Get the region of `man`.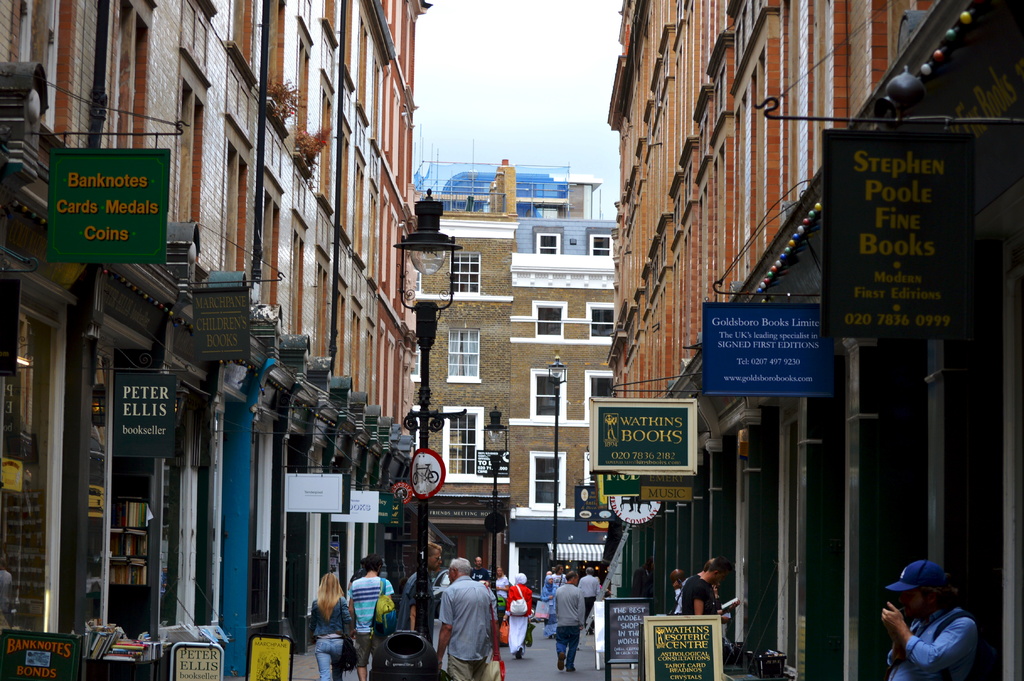
684/557/728/624.
